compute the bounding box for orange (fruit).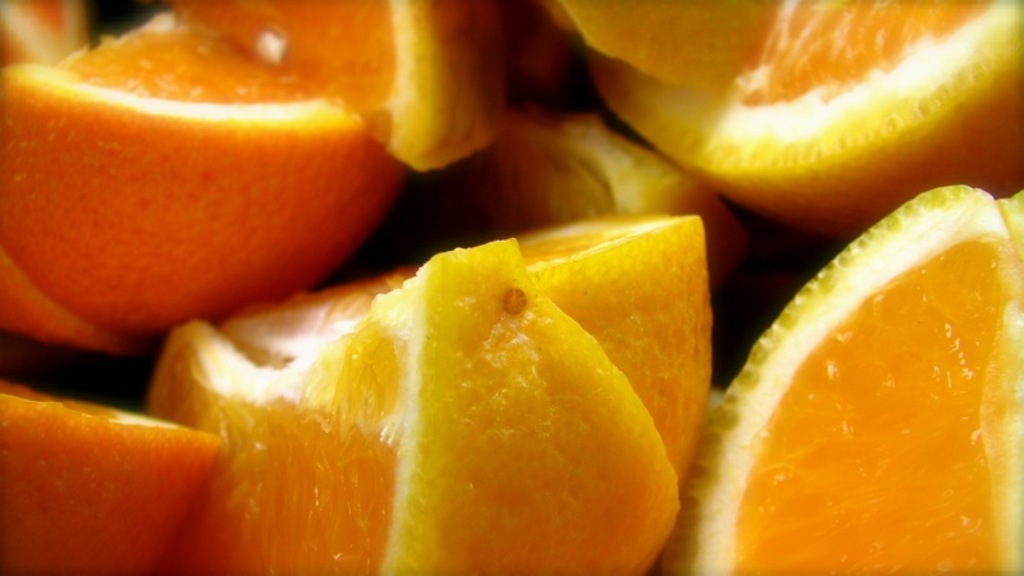
l=550, t=0, r=749, b=81.
